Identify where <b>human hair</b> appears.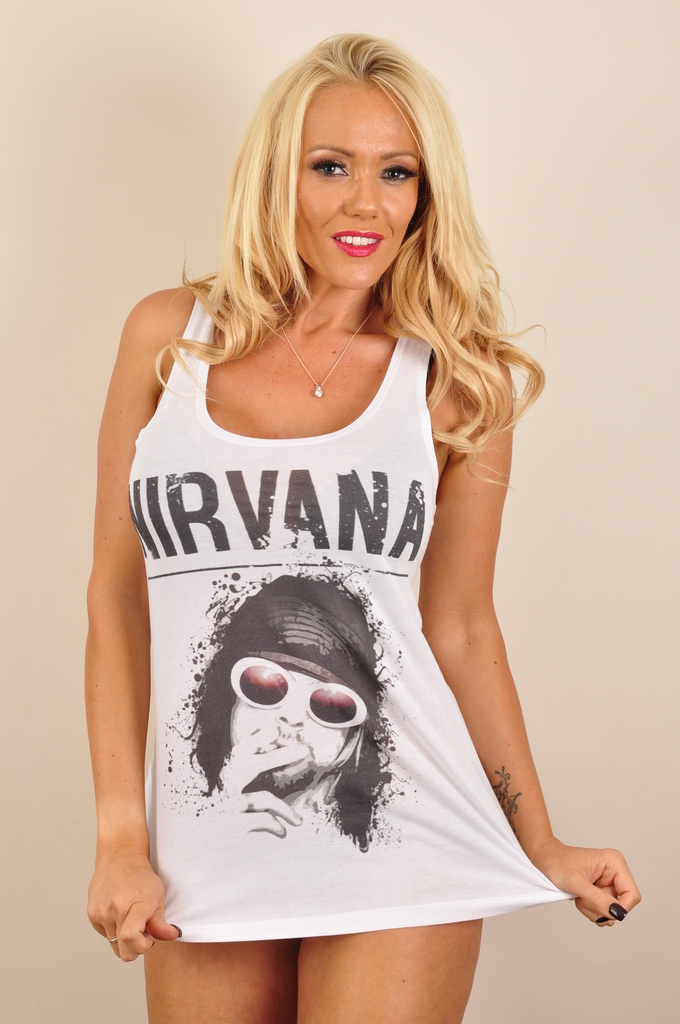
Appears at Rect(185, 36, 480, 412).
